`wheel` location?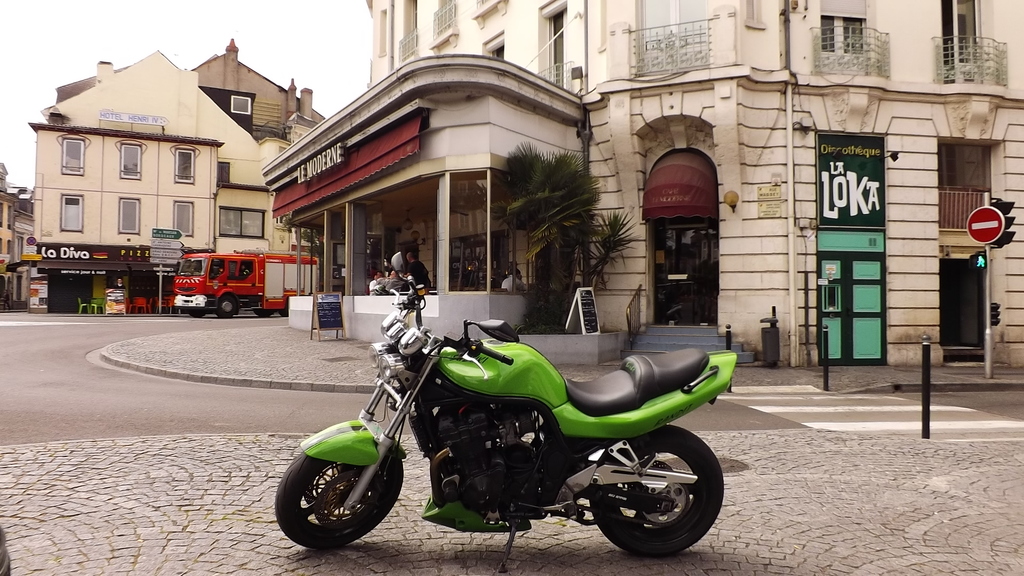
x1=253, y1=310, x2=273, y2=318
